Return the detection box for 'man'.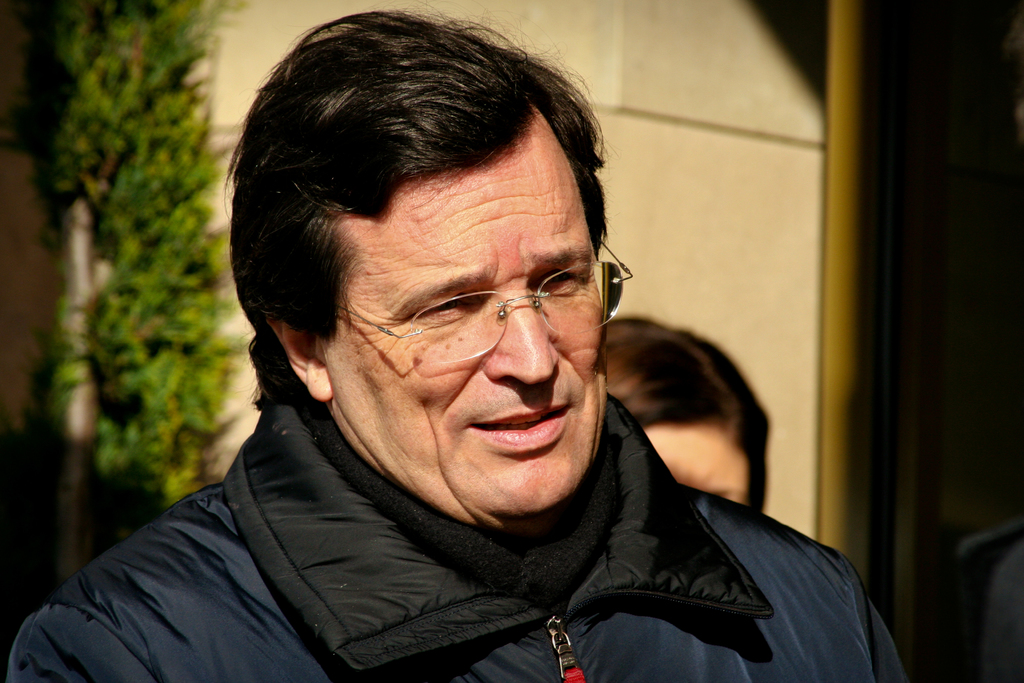
[left=5, top=10, right=909, bottom=682].
